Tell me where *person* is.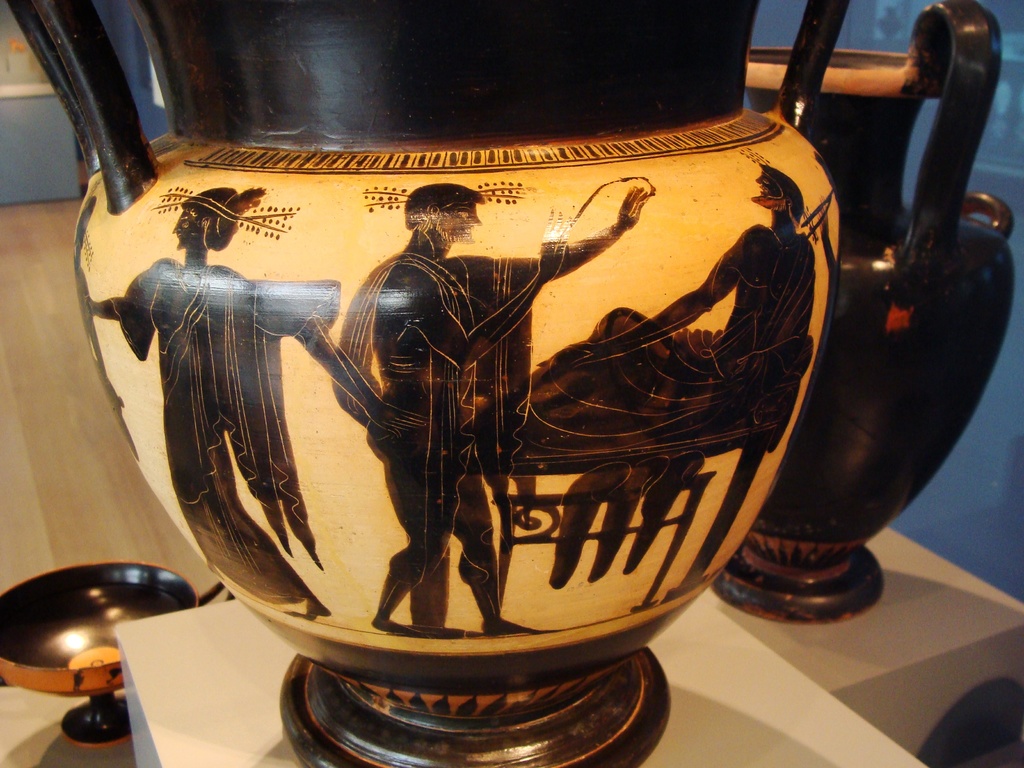
*person* is at crop(333, 180, 649, 633).
